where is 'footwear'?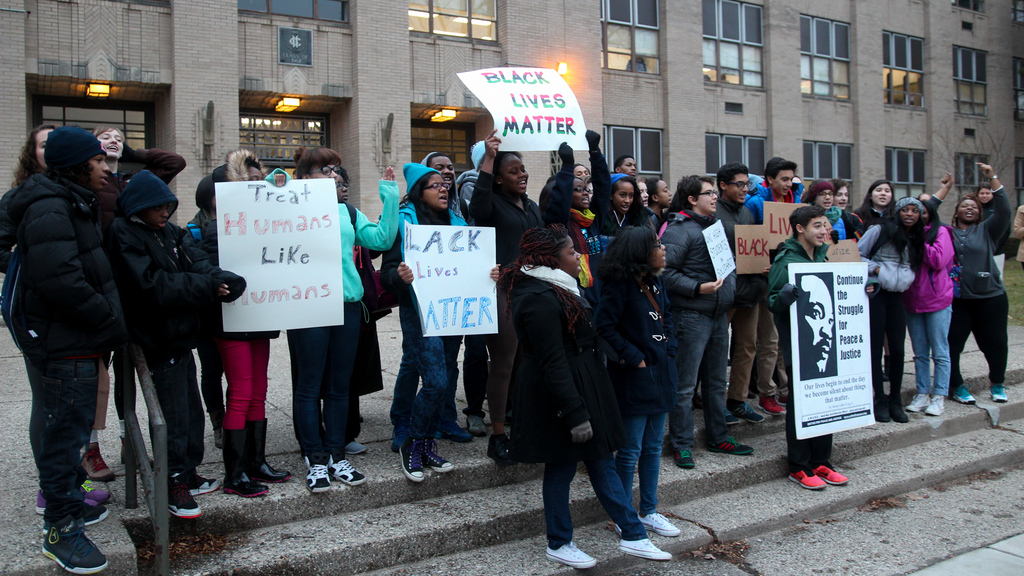
rect(893, 395, 909, 421).
